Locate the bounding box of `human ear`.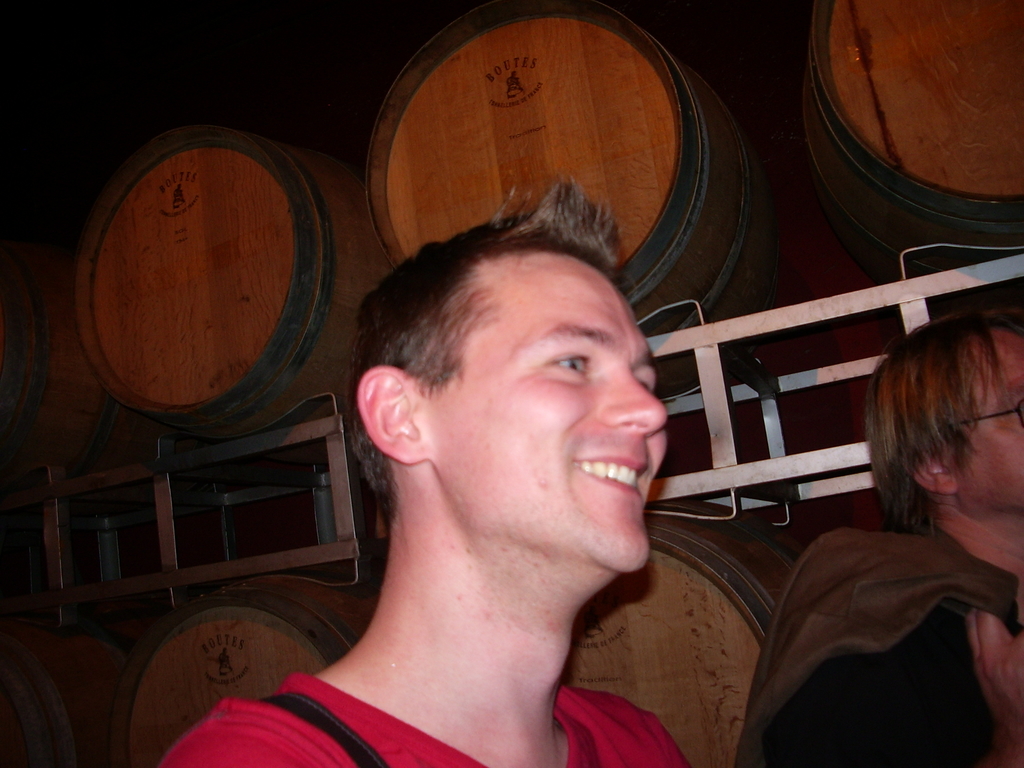
Bounding box: region(903, 447, 957, 493).
